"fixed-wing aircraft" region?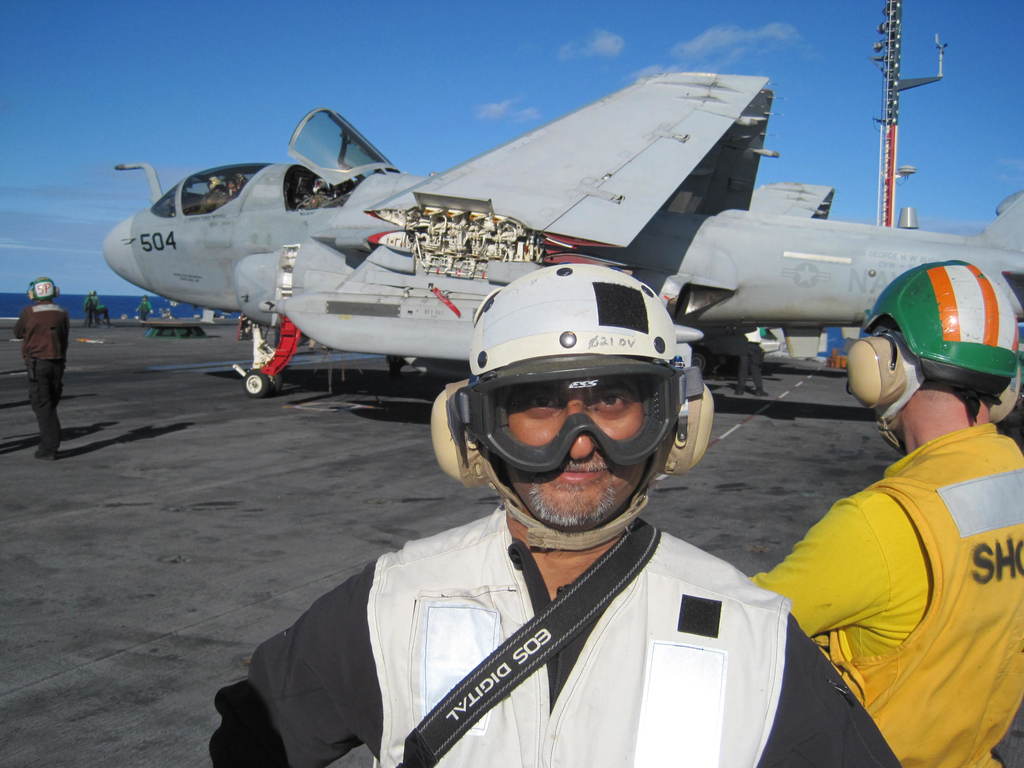
bbox(96, 66, 1023, 399)
